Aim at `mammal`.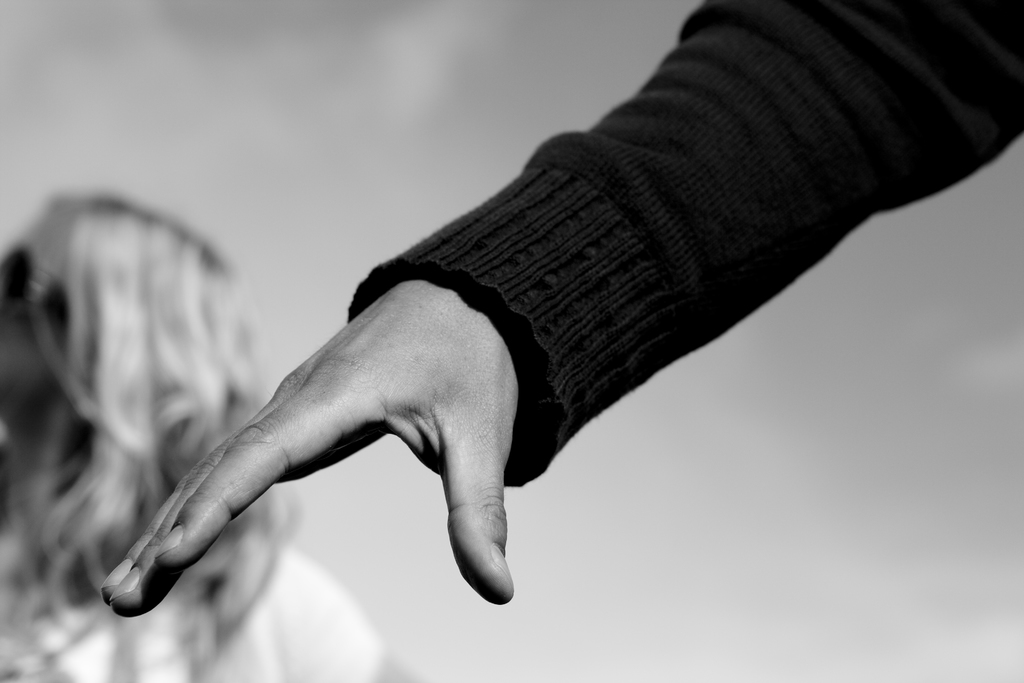
Aimed at [x1=129, y1=12, x2=1023, y2=625].
